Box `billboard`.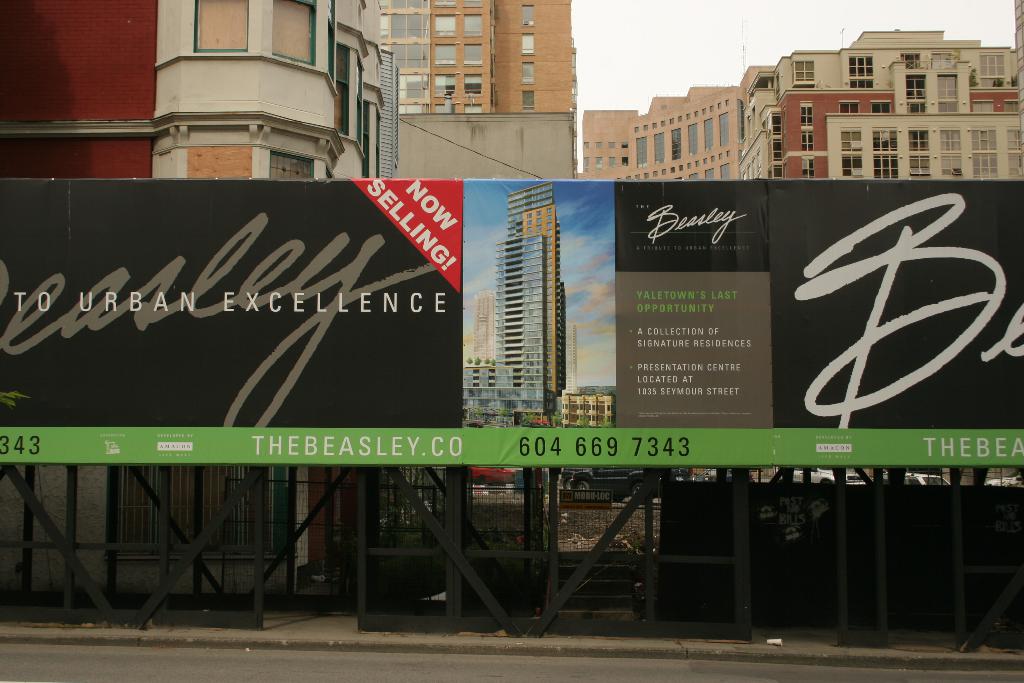
Rect(0, 174, 1023, 469).
